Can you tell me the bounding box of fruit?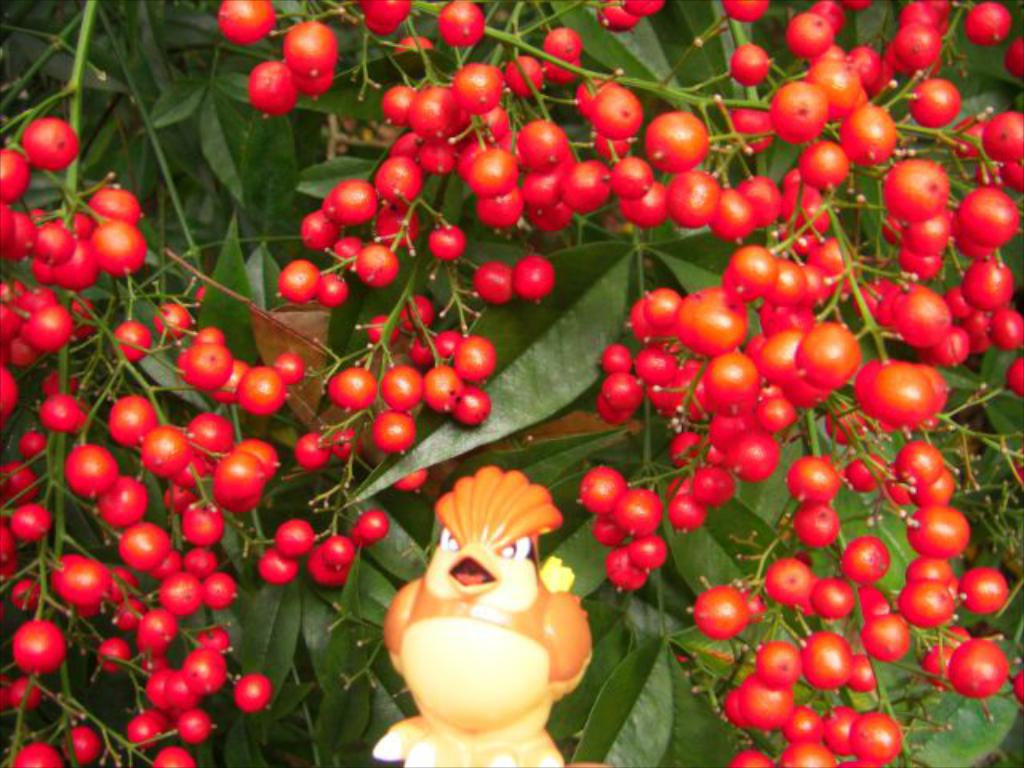
[x1=246, y1=59, x2=298, y2=109].
